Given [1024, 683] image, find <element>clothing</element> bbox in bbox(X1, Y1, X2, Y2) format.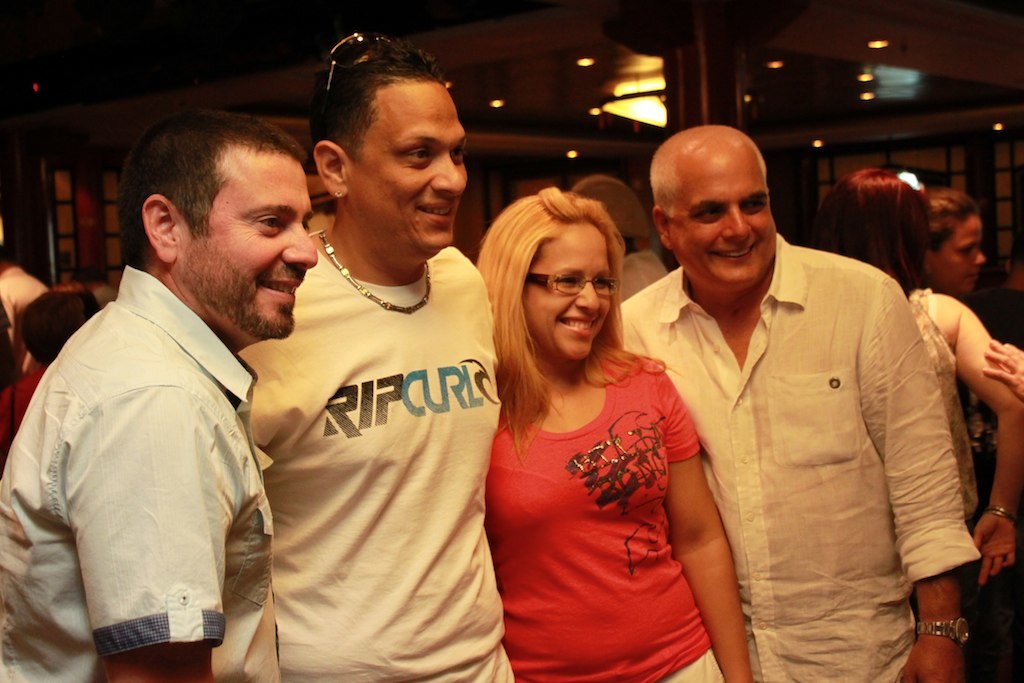
bbox(477, 340, 744, 682).
